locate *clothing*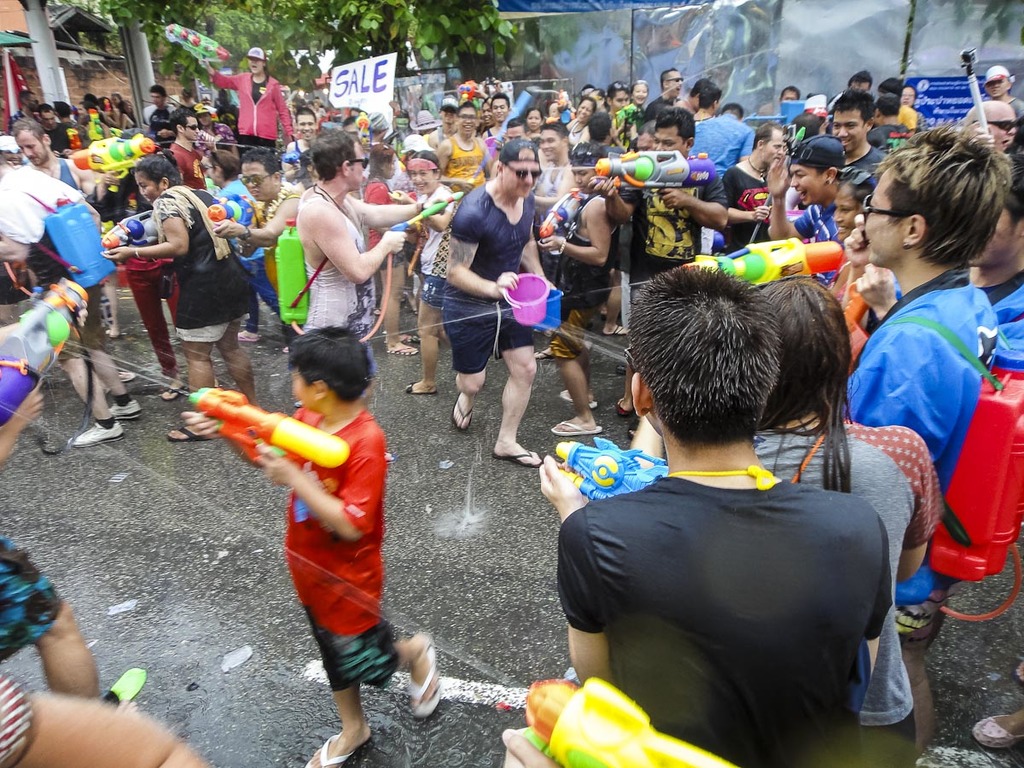
<bbox>300, 182, 375, 341</bbox>
